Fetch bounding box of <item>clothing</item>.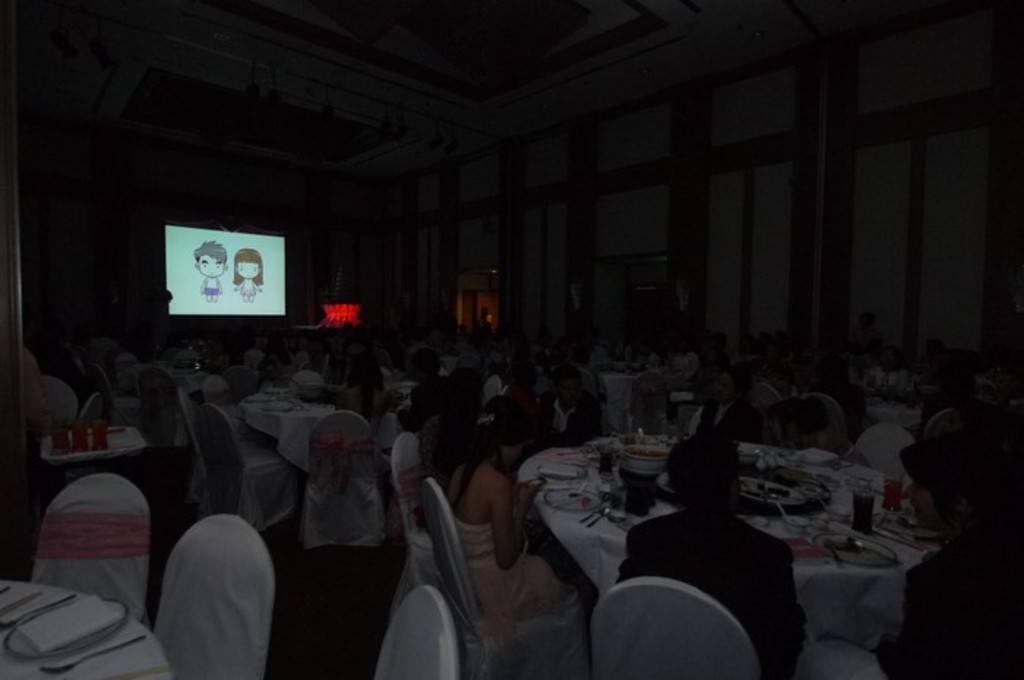
Bbox: [left=455, top=519, right=566, bottom=646].
